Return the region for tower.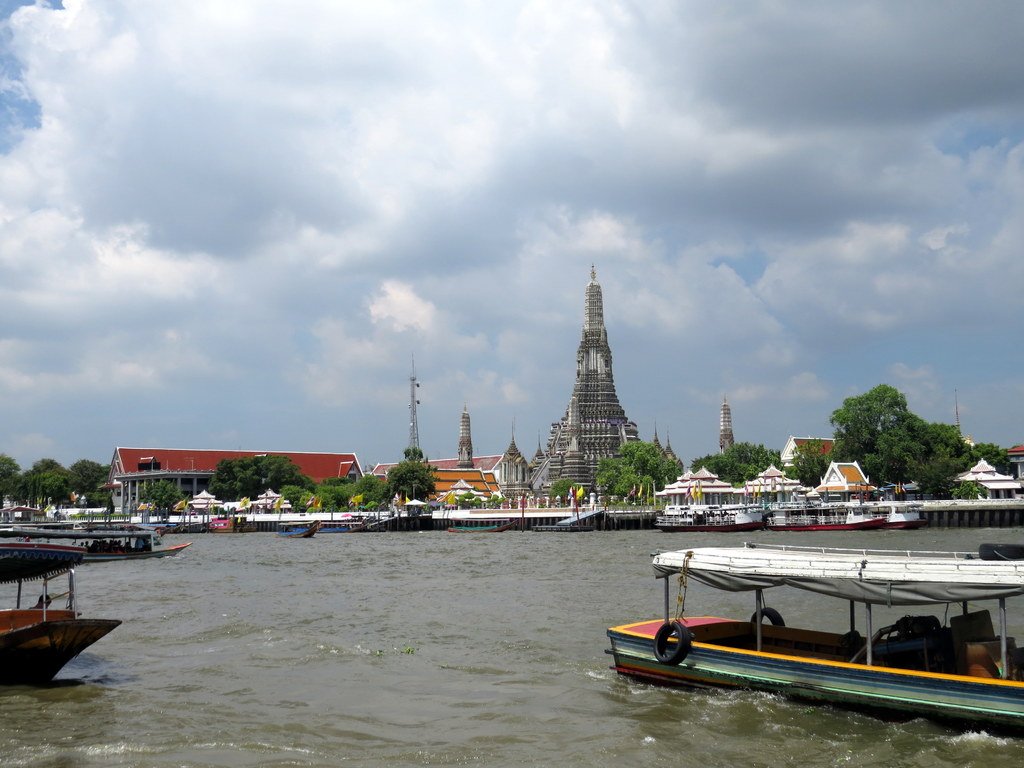
<region>408, 354, 432, 460</region>.
